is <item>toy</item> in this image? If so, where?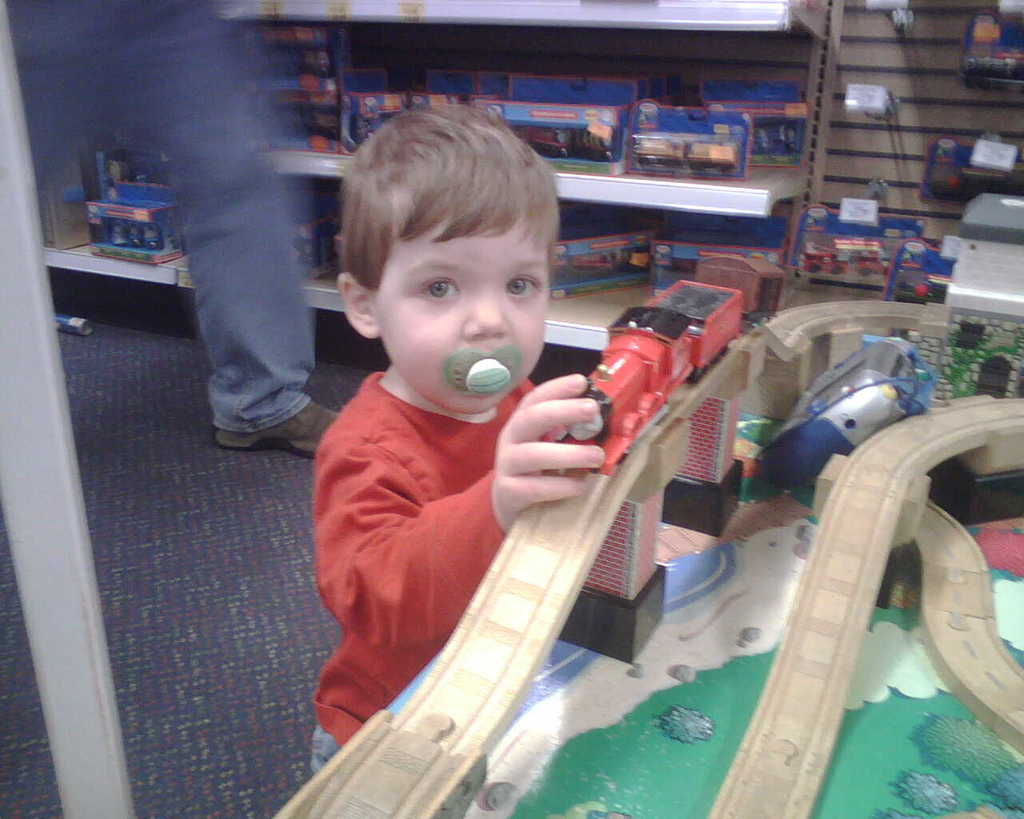
Yes, at {"x1": 550, "y1": 278, "x2": 742, "y2": 484}.
